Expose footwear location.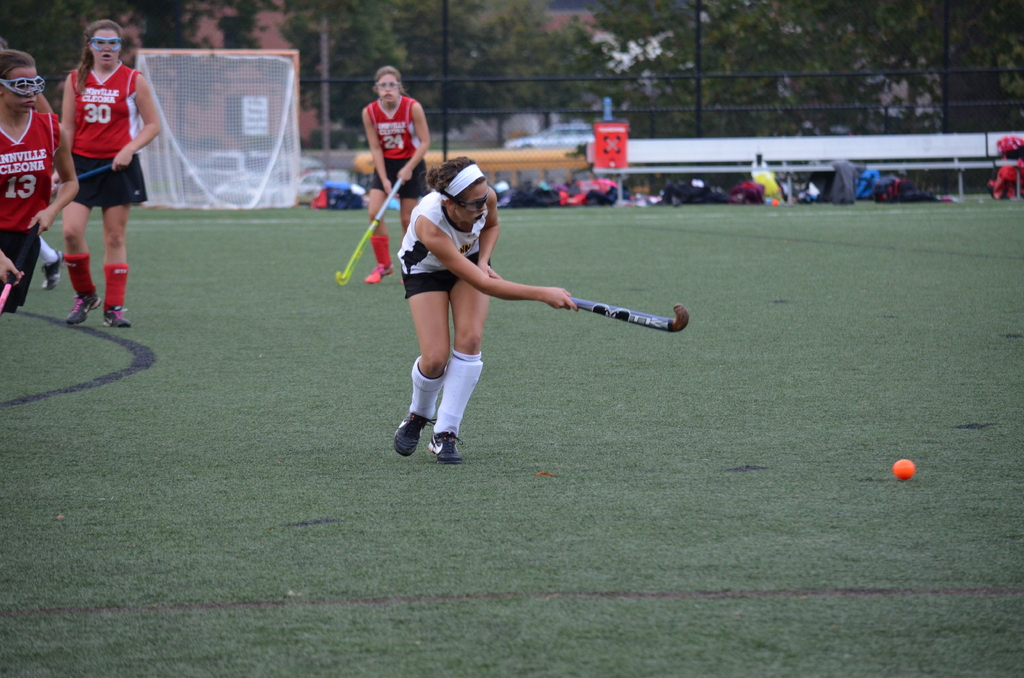
Exposed at (x1=44, y1=245, x2=65, y2=287).
